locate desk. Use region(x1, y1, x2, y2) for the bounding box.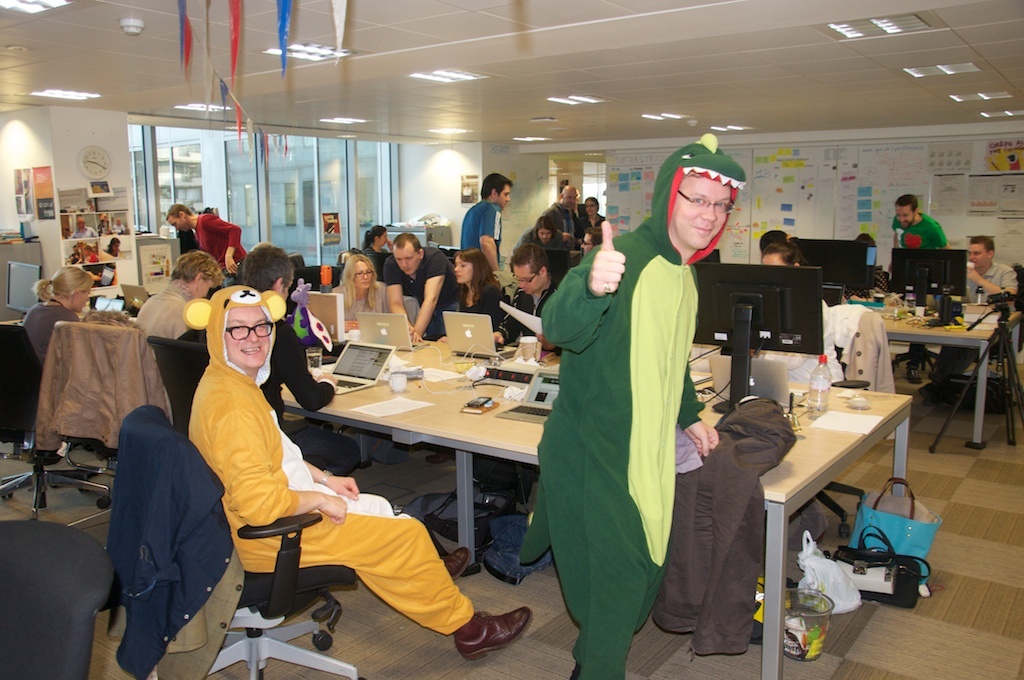
region(283, 340, 913, 679).
